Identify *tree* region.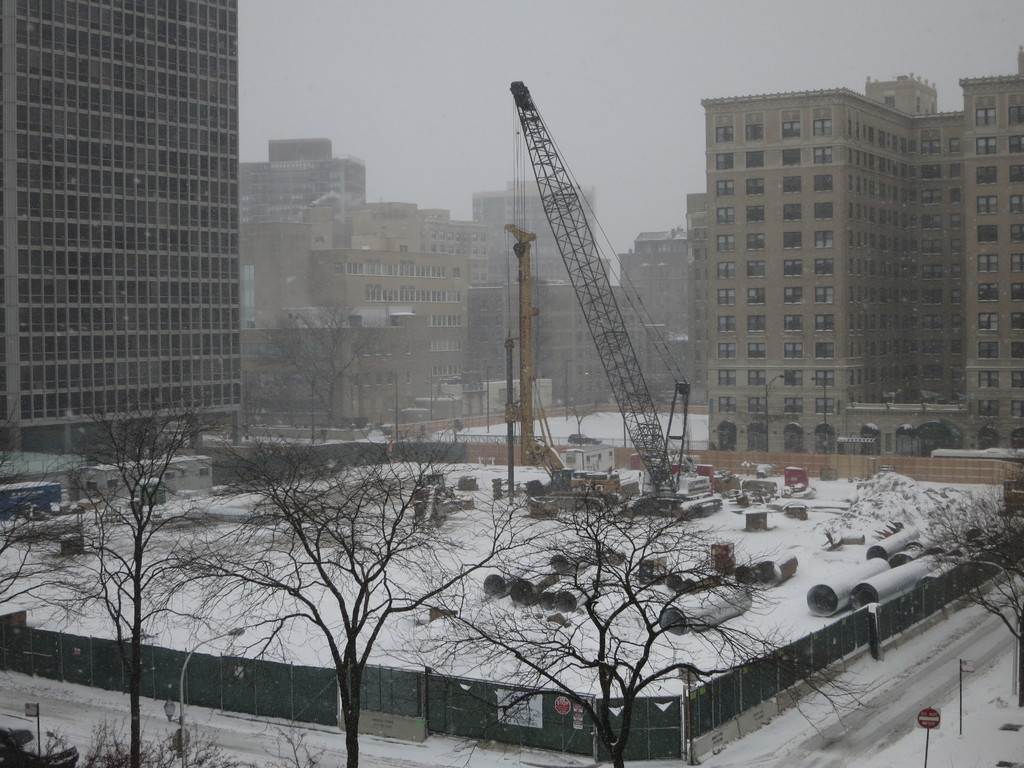
Region: 0:383:246:767.
